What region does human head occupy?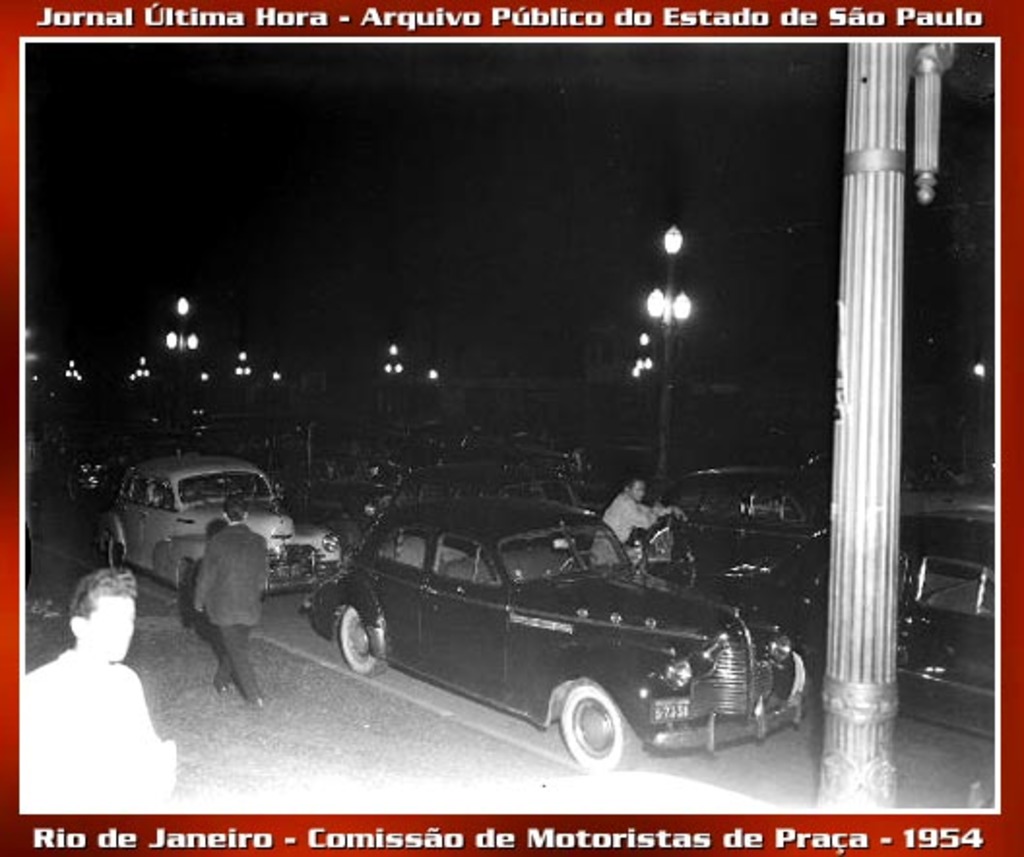
x1=624 y1=479 x2=646 y2=504.
